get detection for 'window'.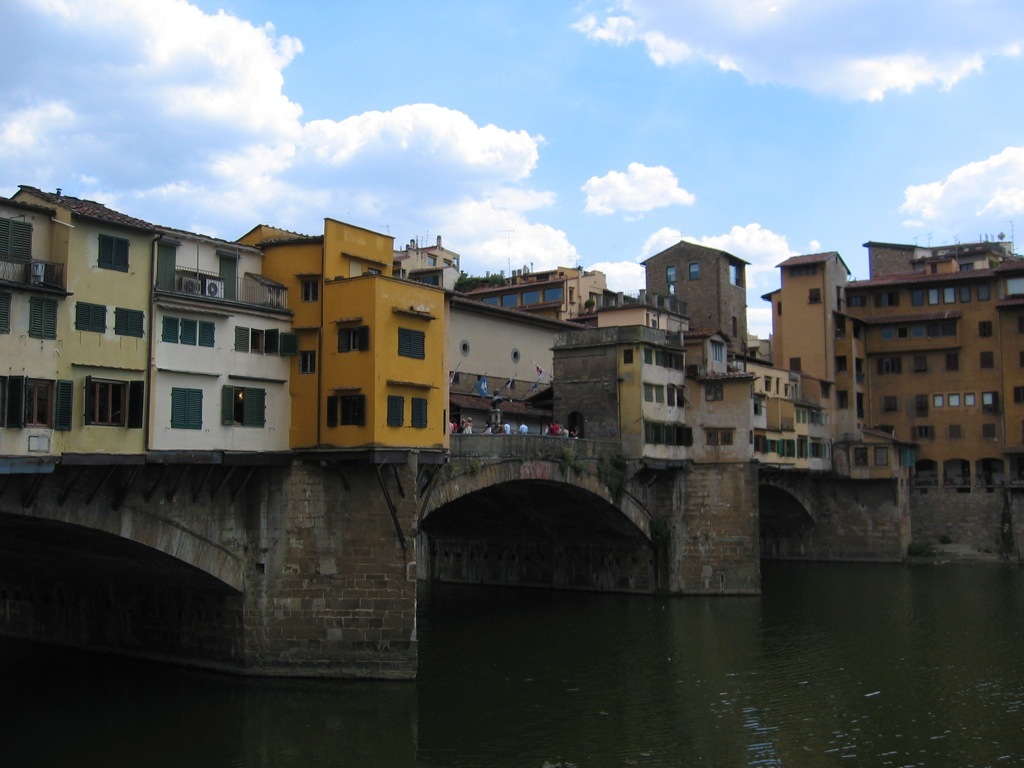
Detection: (left=911, top=423, right=933, bottom=439).
